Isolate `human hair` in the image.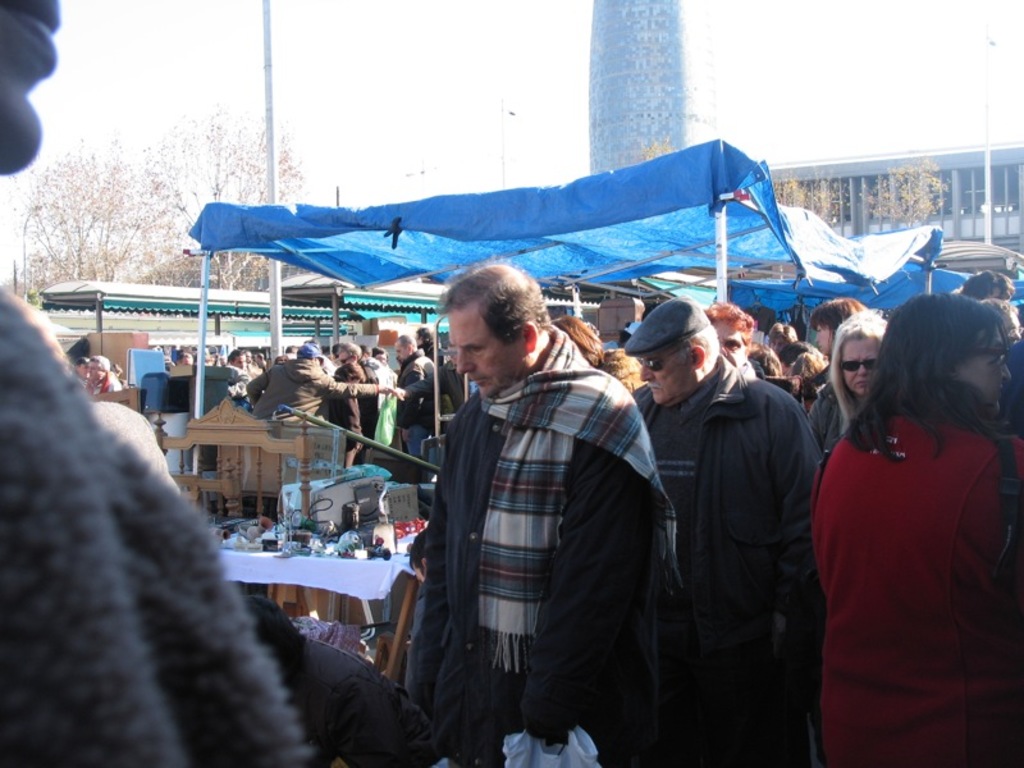
Isolated region: x1=88, y1=352, x2=109, y2=371.
